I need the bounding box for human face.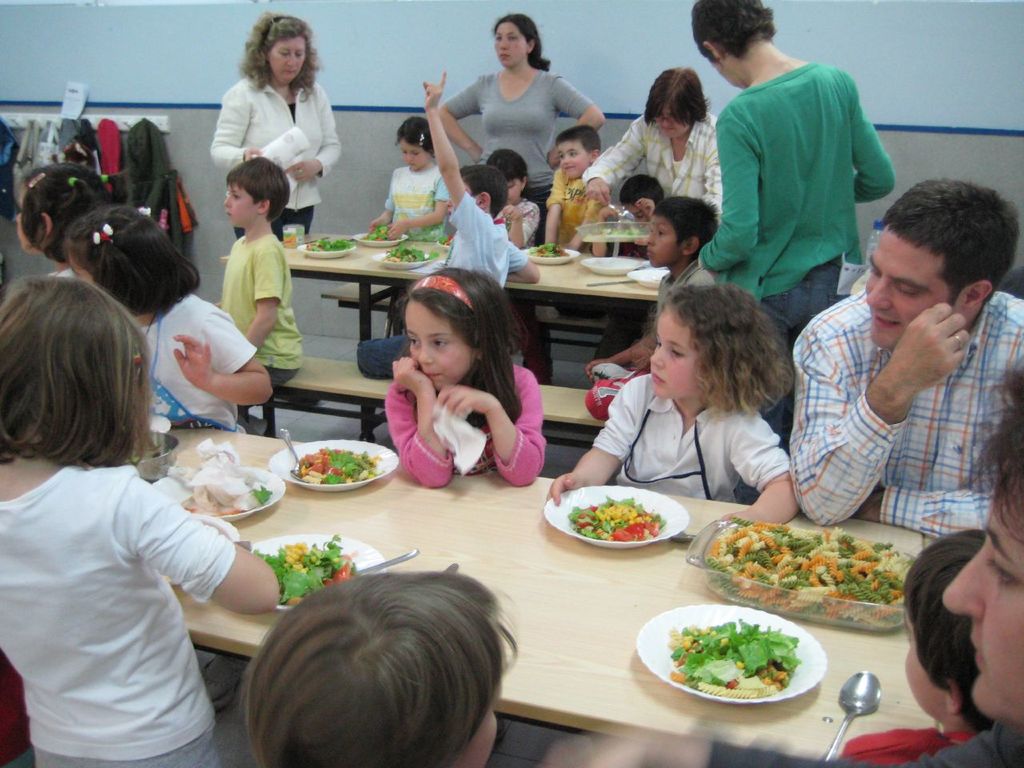
Here it is: [944, 465, 1023, 726].
